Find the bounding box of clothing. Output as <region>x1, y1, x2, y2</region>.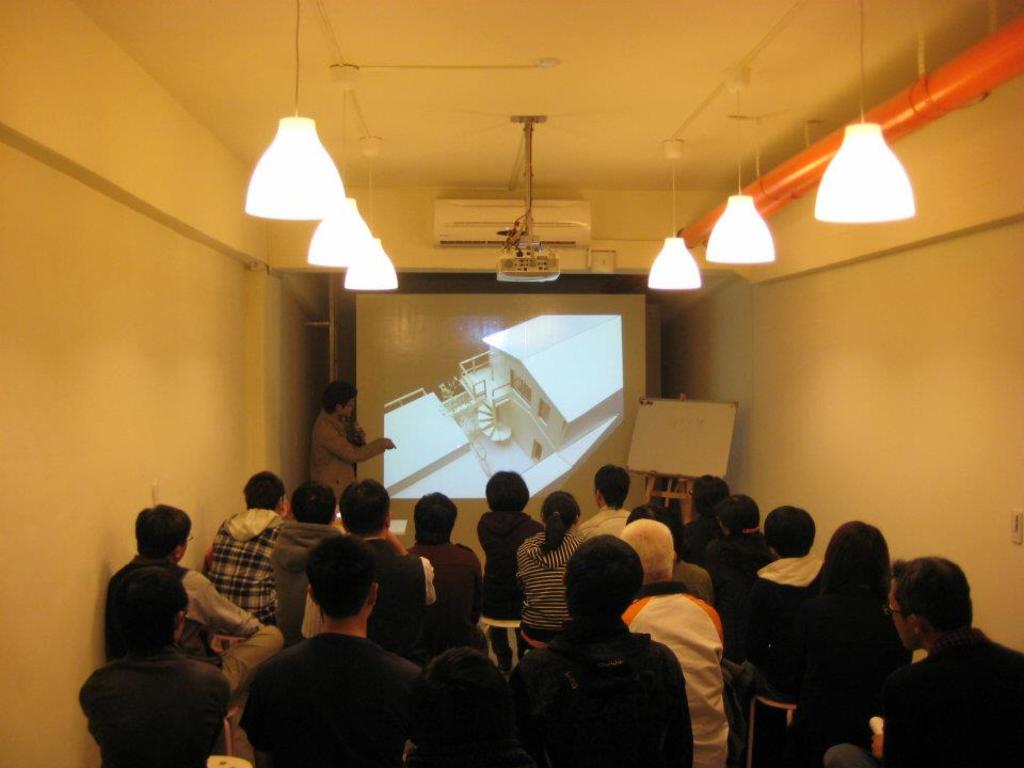
<region>359, 534, 448, 647</region>.
